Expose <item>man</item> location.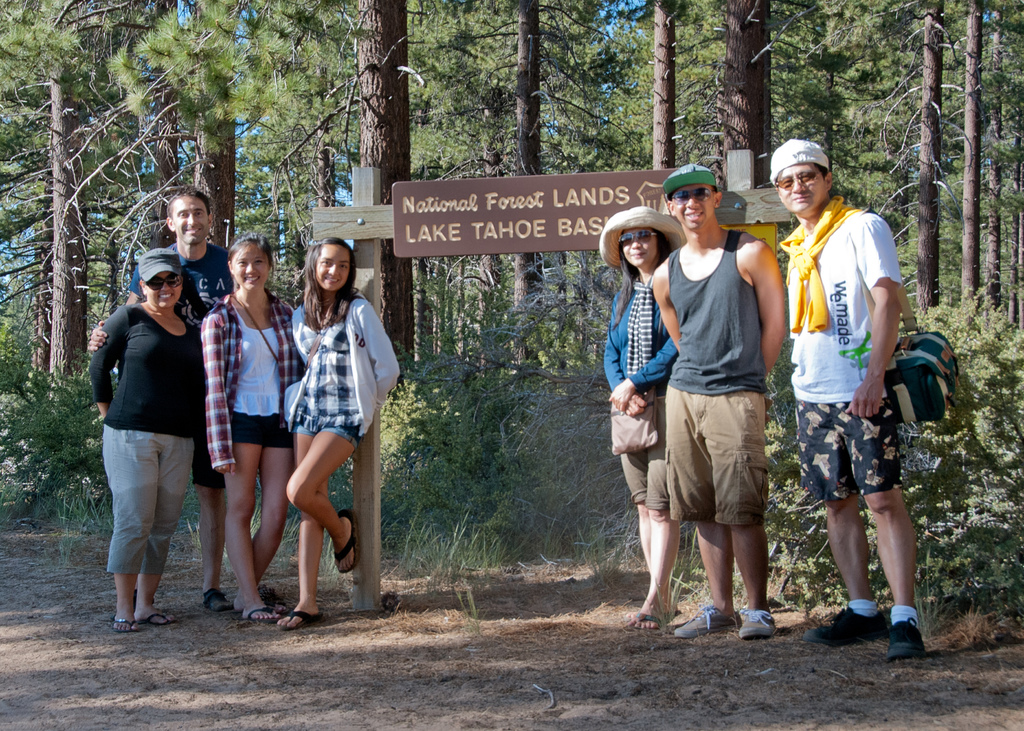
Exposed at (x1=88, y1=191, x2=245, y2=618).
